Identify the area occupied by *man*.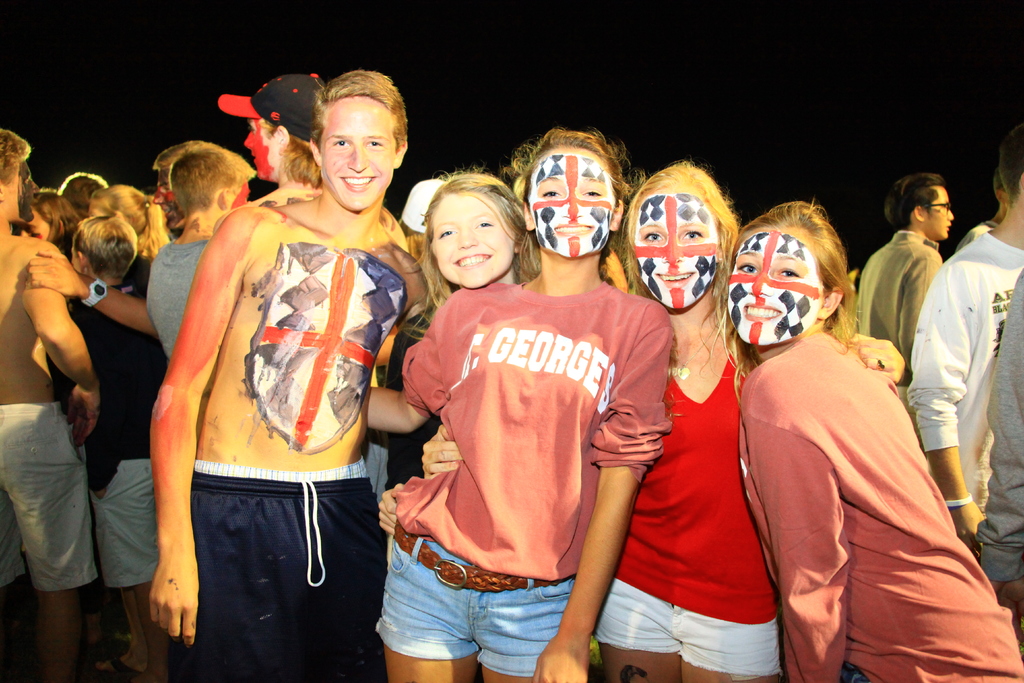
Area: bbox=[856, 168, 954, 384].
